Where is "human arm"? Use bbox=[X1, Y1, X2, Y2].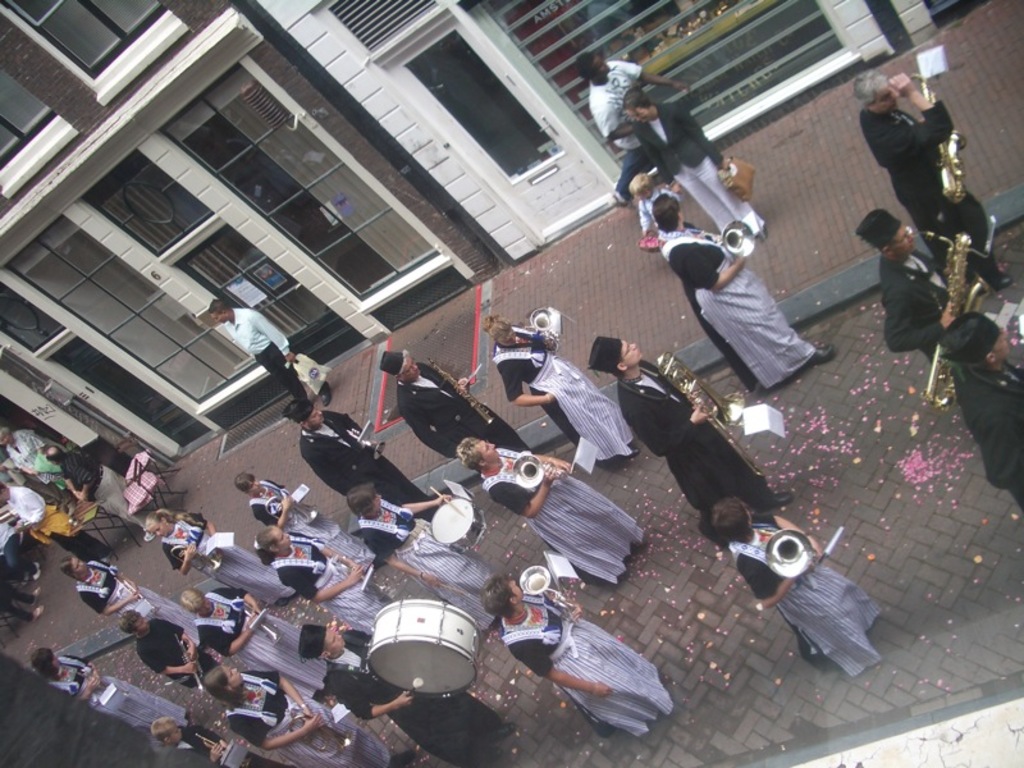
bbox=[882, 74, 948, 159].
